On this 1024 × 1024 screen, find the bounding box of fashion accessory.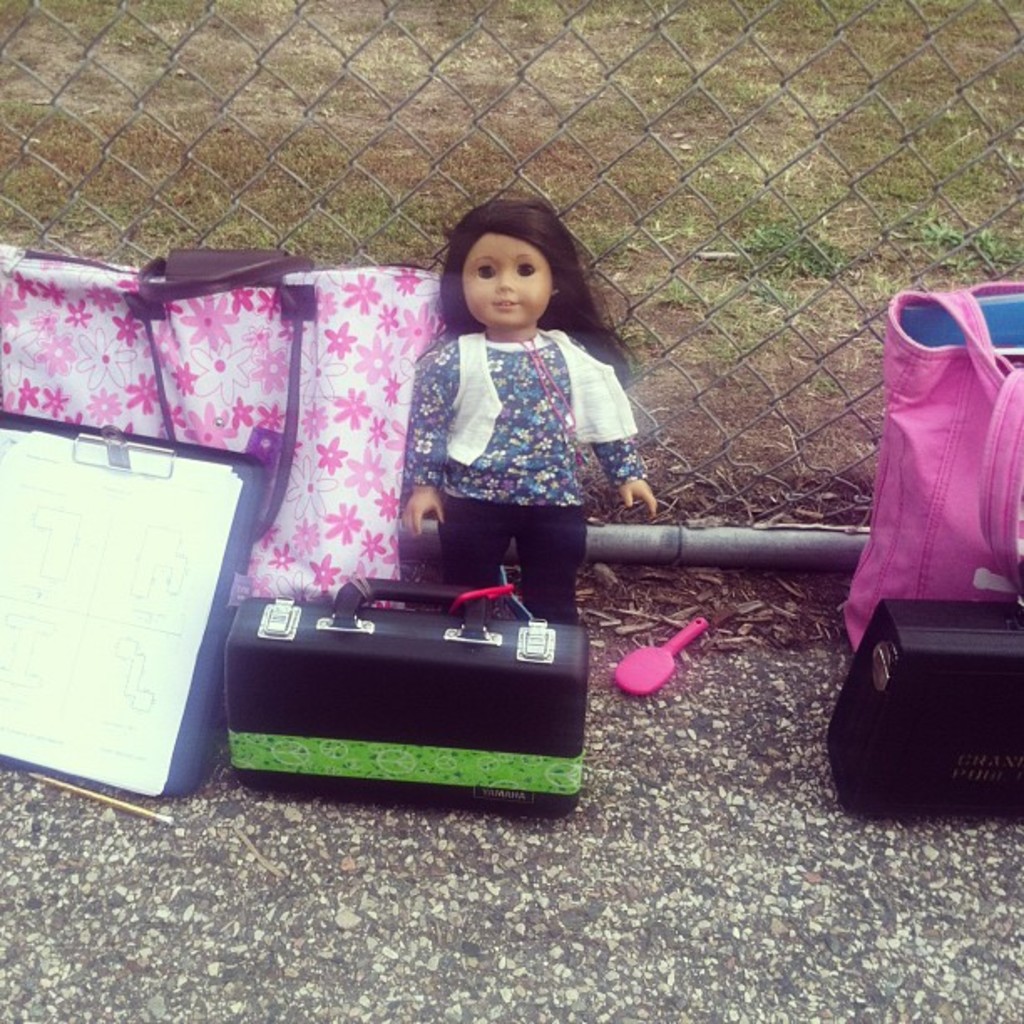
Bounding box: <bbox>0, 244, 453, 607</bbox>.
